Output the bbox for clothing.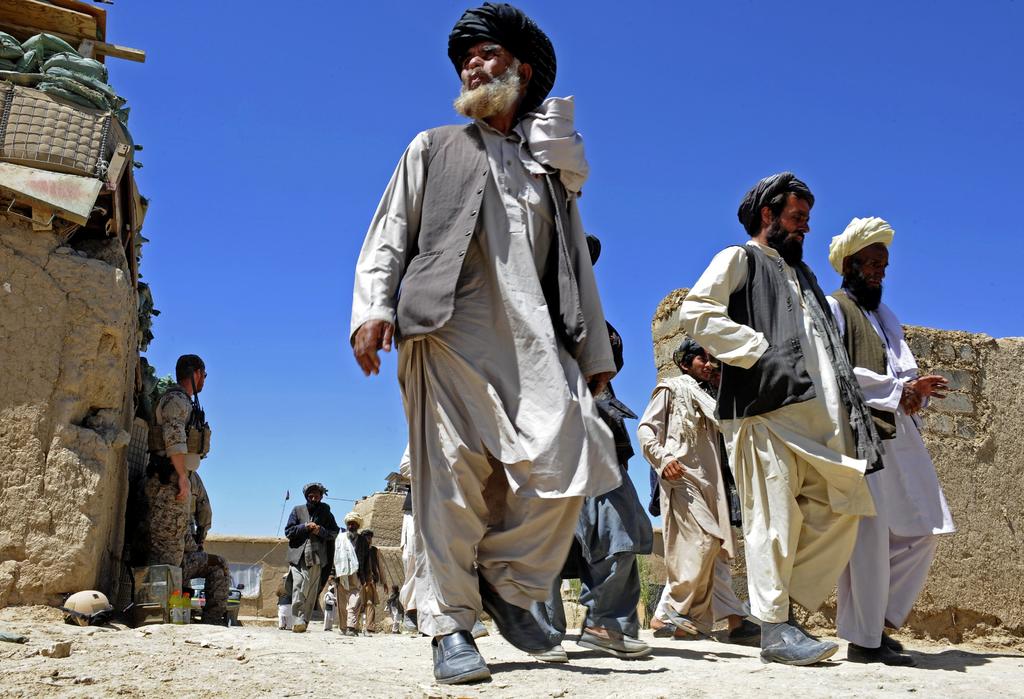
326, 592, 335, 623.
